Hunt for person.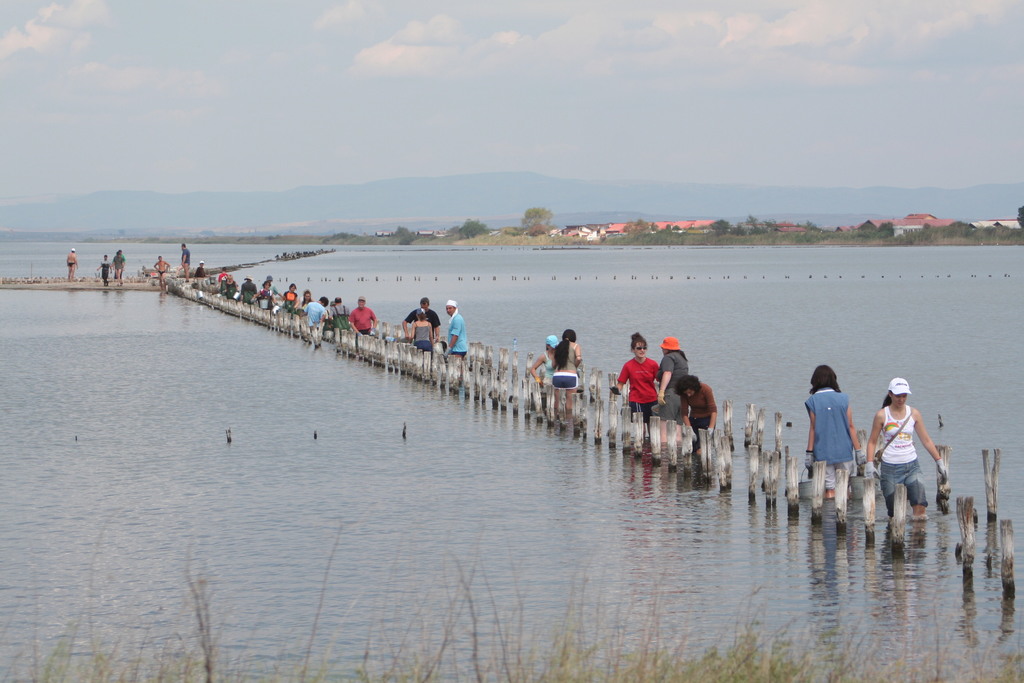
Hunted down at bbox=(803, 367, 869, 501).
